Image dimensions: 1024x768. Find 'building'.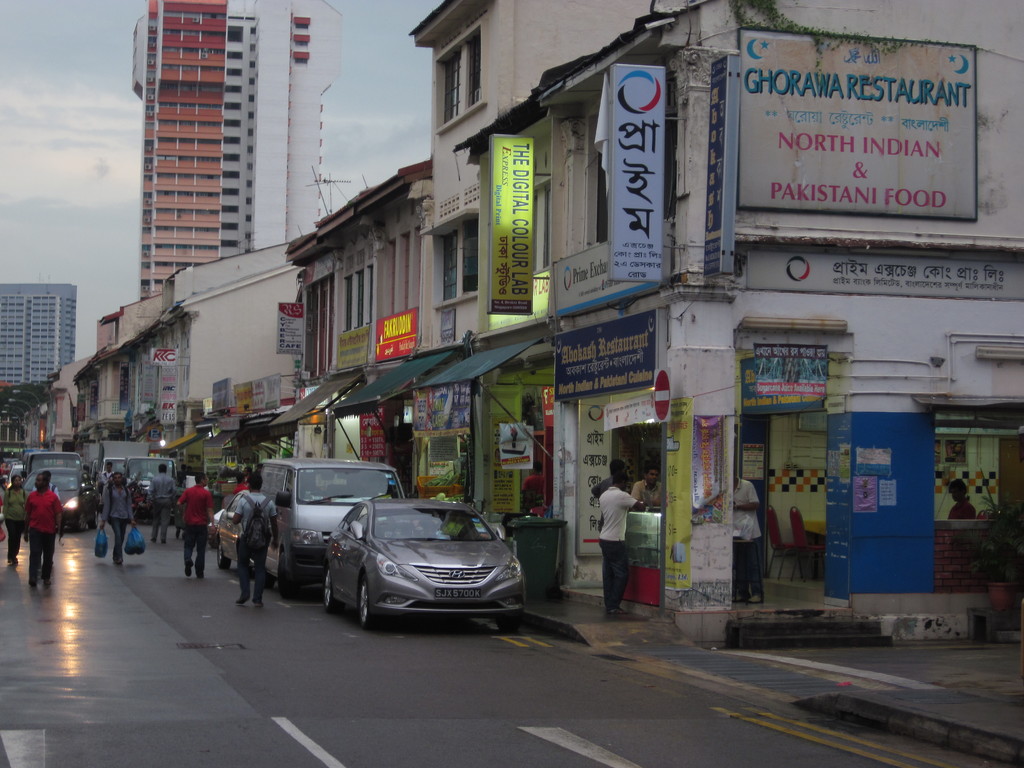
<region>0, 280, 81, 389</region>.
